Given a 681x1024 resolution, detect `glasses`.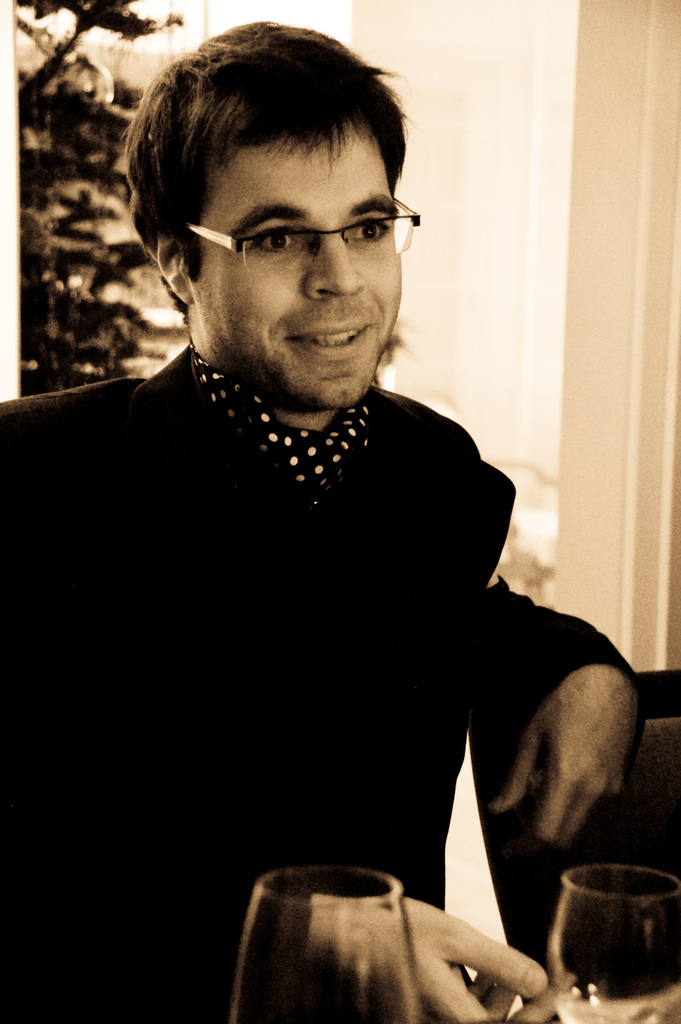
(179,195,422,280).
